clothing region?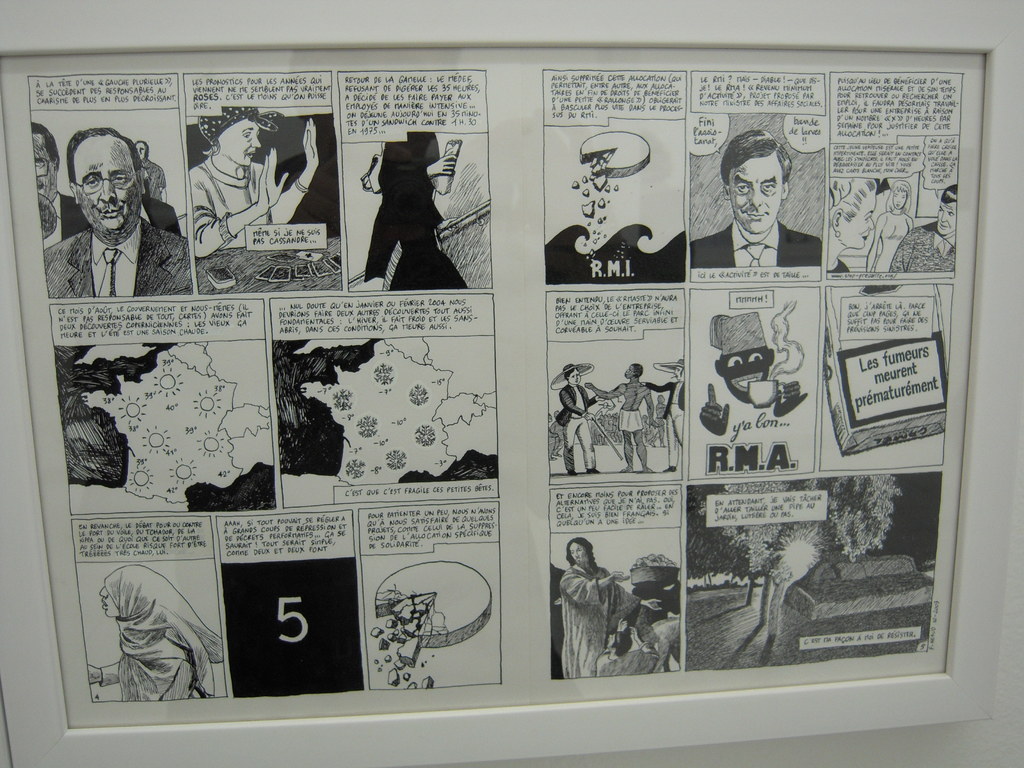
<bbox>888, 223, 954, 269</bbox>
